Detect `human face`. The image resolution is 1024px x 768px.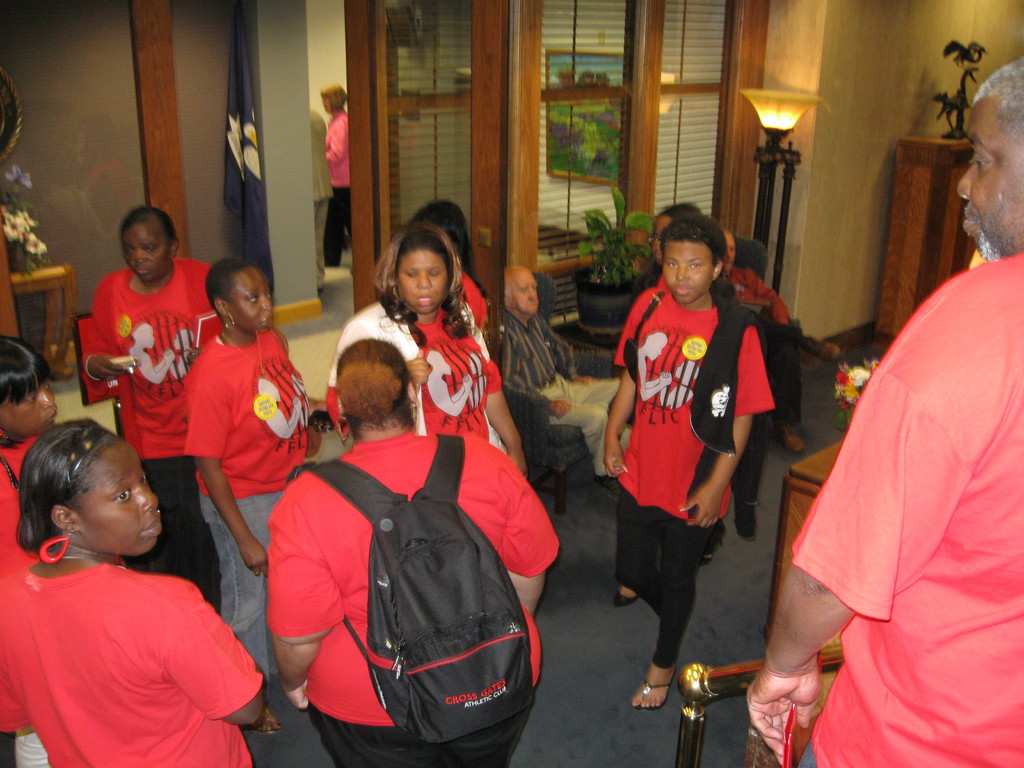
(653,213,675,261).
